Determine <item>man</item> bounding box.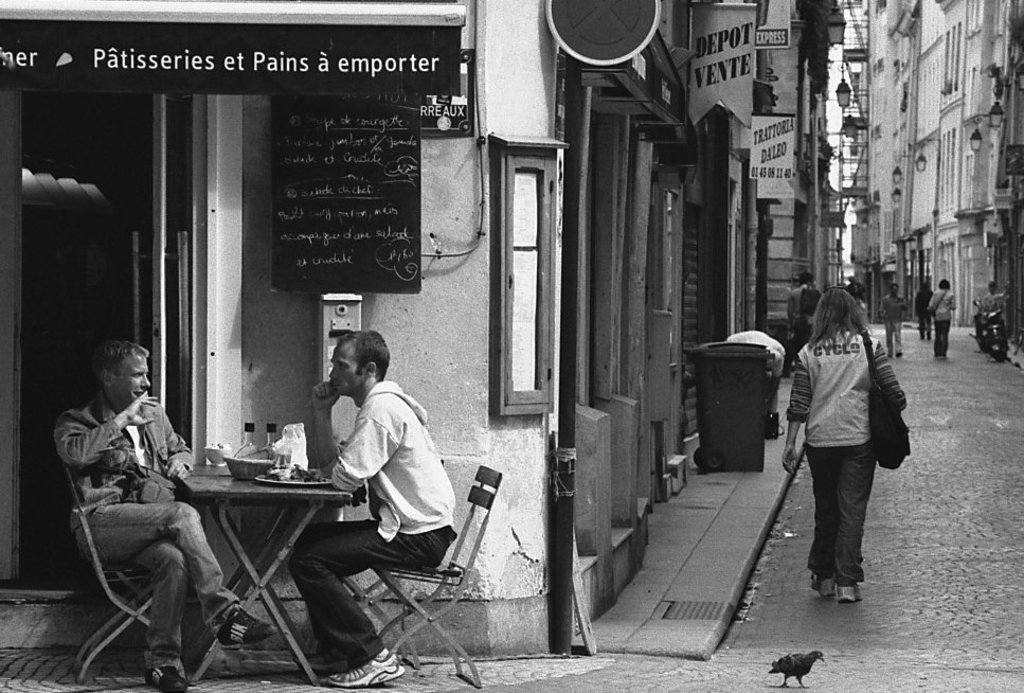
Determined: [x1=977, y1=273, x2=1007, y2=314].
